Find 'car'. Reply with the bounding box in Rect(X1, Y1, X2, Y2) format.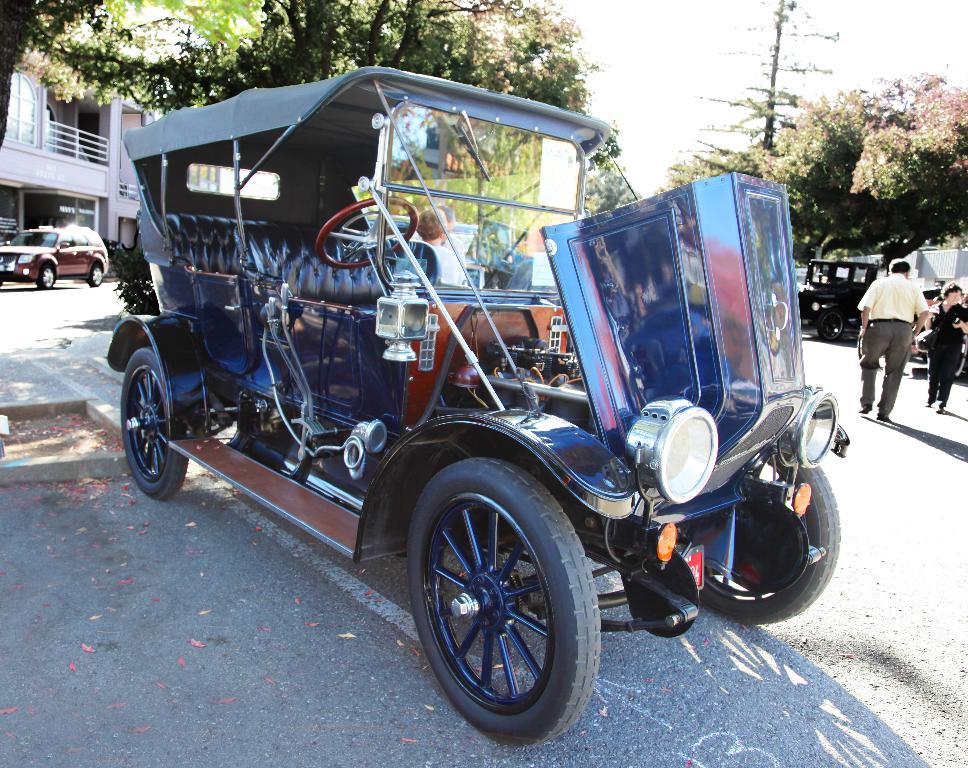
Rect(793, 255, 882, 343).
